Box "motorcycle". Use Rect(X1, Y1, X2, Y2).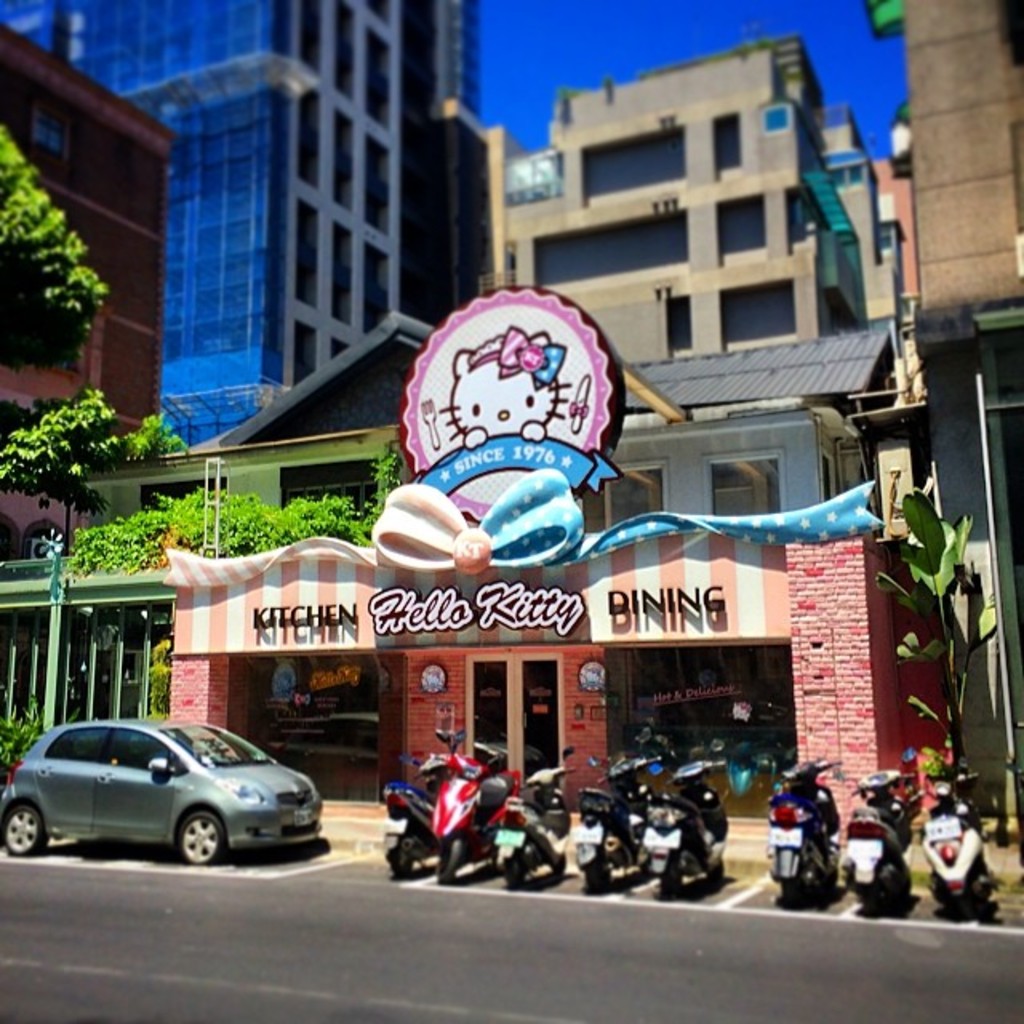
Rect(918, 758, 1002, 923).
